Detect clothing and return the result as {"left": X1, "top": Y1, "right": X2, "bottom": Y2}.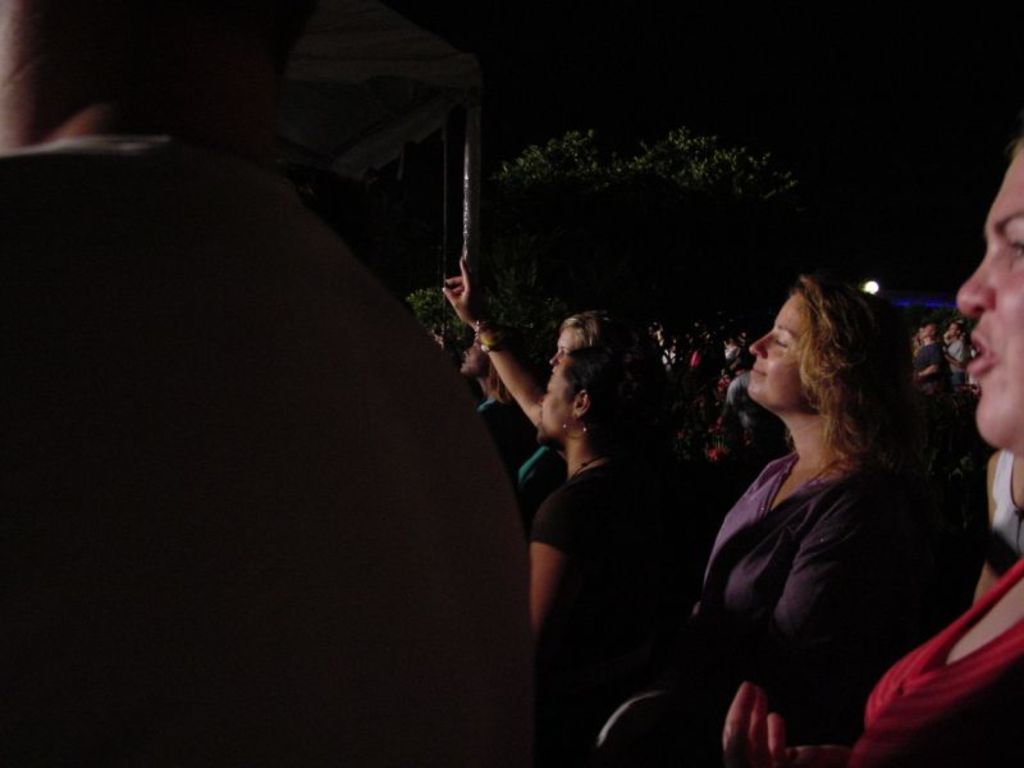
{"left": 719, "top": 372, "right": 777, "bottom": 444}.
